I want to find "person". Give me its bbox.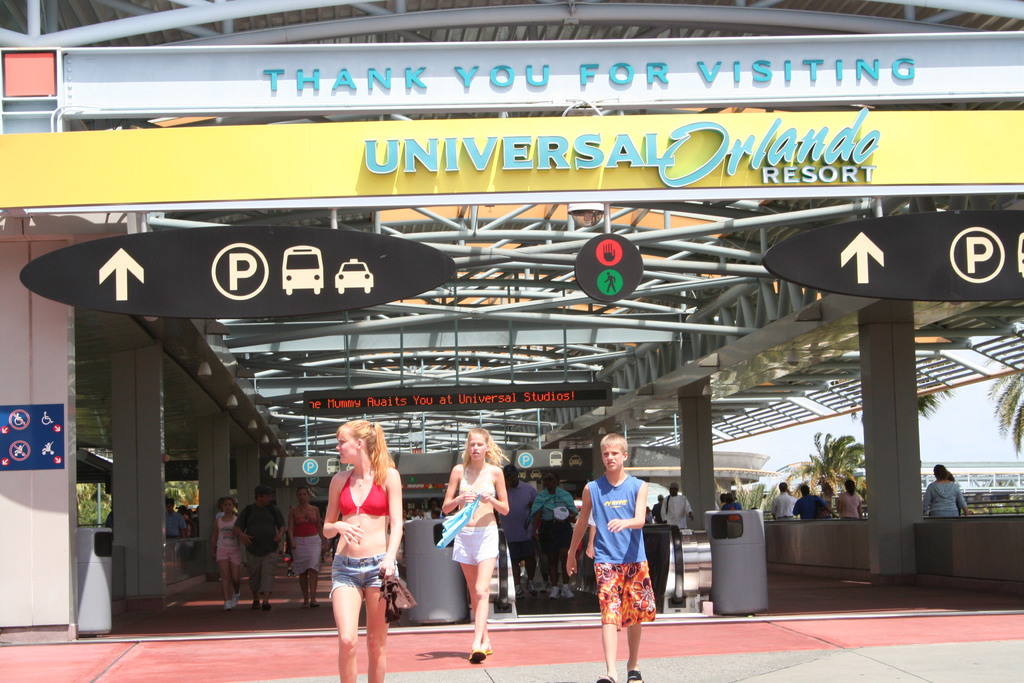
(x1=722, y1=486, x2=735, y2=509).
